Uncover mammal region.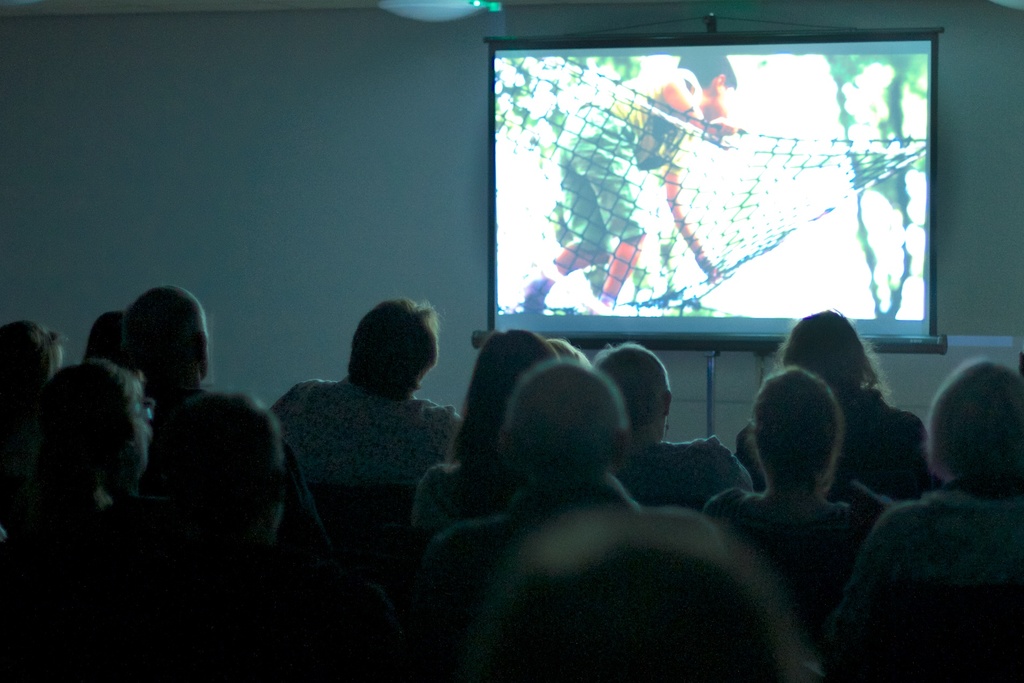
Uncovered: bbox=[0, 359, 156, 680].
